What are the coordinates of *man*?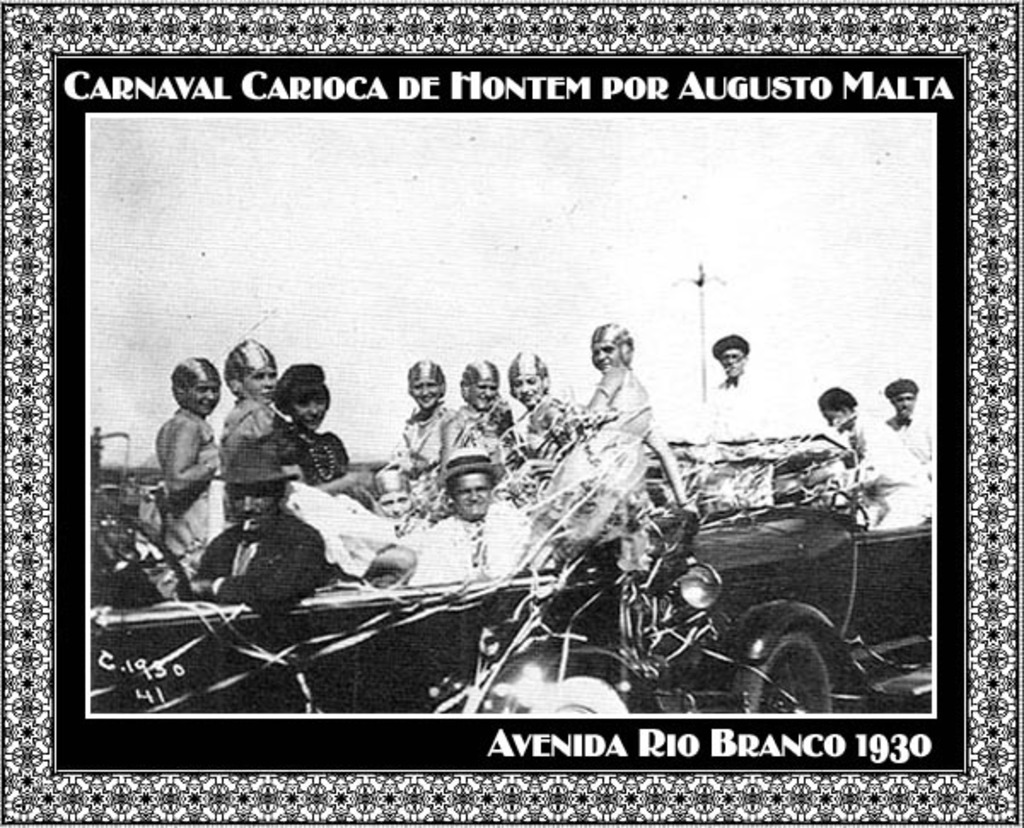
box=[403, 446, 534, 584].
